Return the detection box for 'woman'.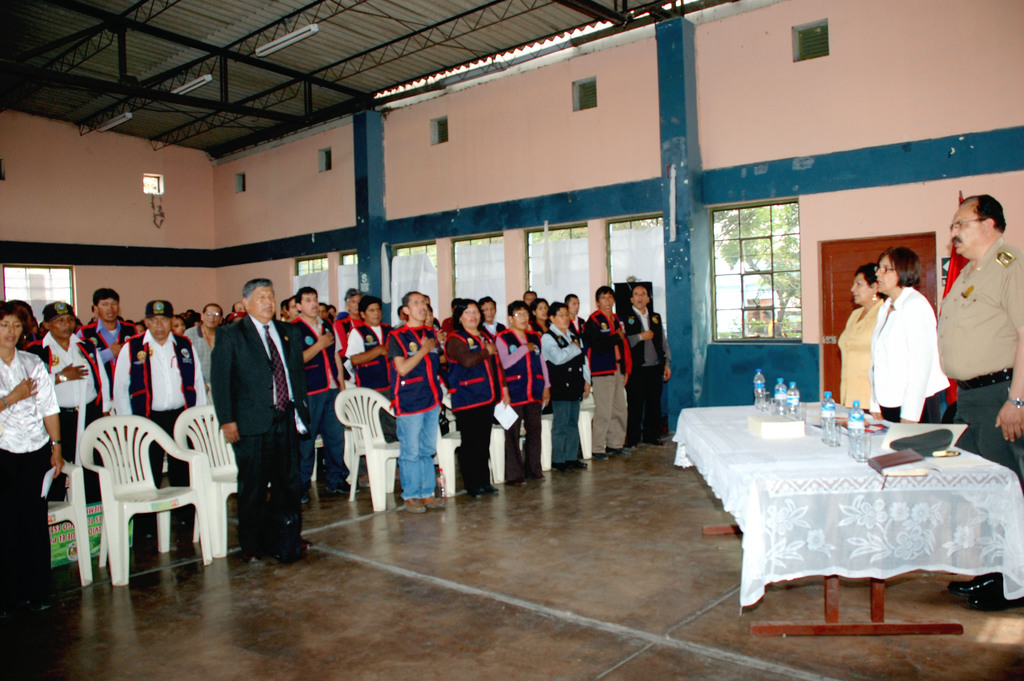
872,245,950,425.
